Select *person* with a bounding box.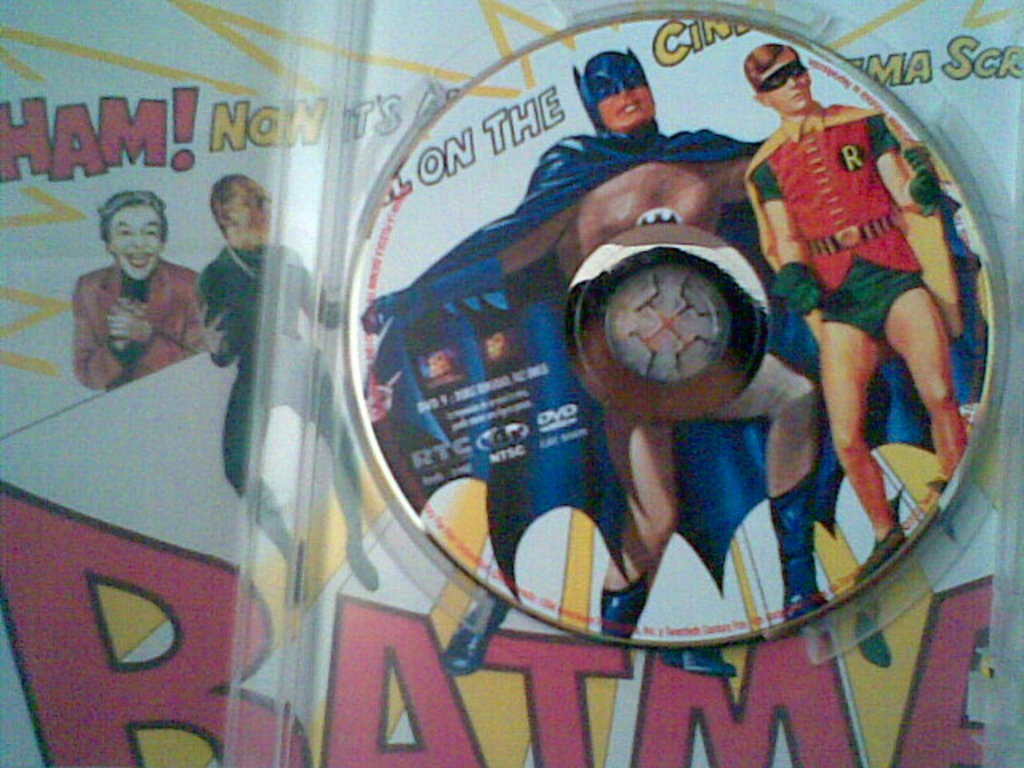
(365,50,917,680).
